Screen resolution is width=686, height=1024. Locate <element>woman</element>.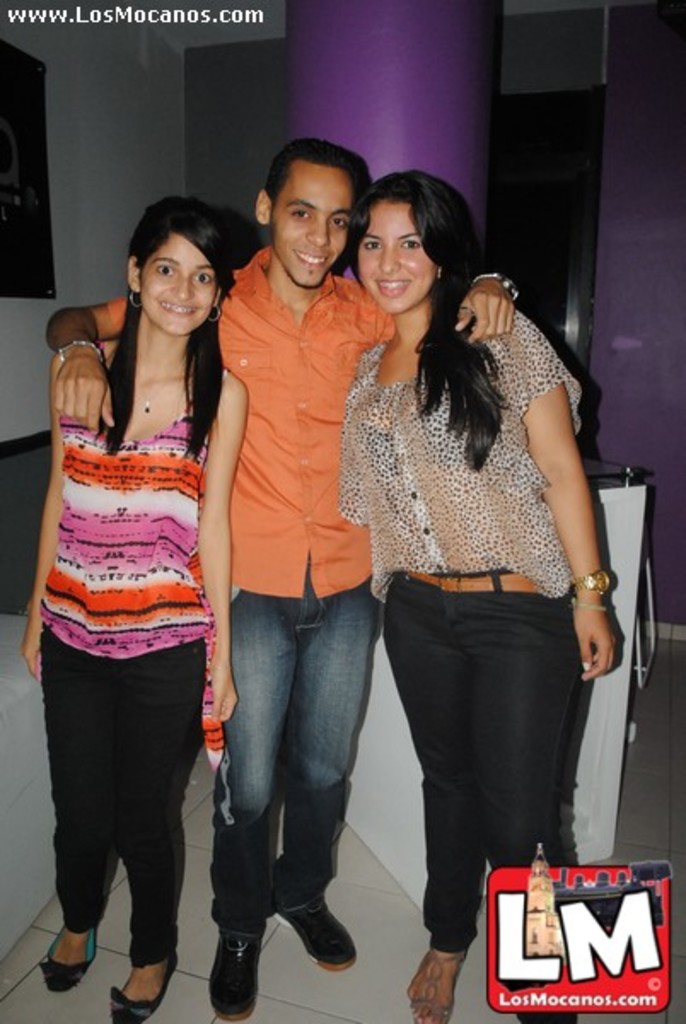
319/181/604/1000.
